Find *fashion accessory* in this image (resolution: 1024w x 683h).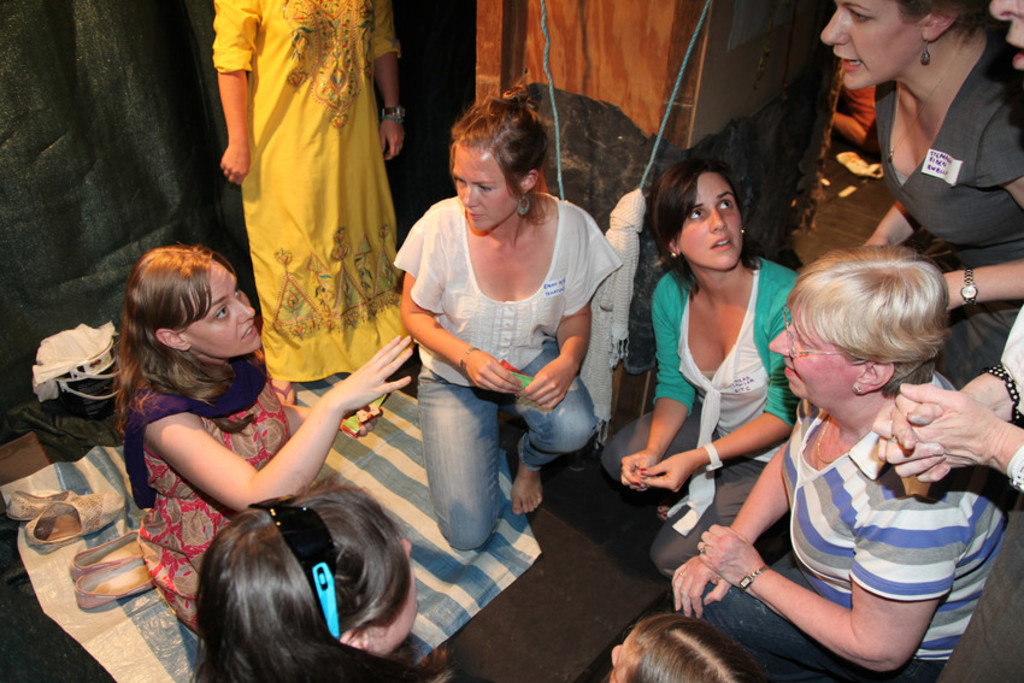
{"left": 704, "top": 543, "right": 707, "bottom": 554}.
